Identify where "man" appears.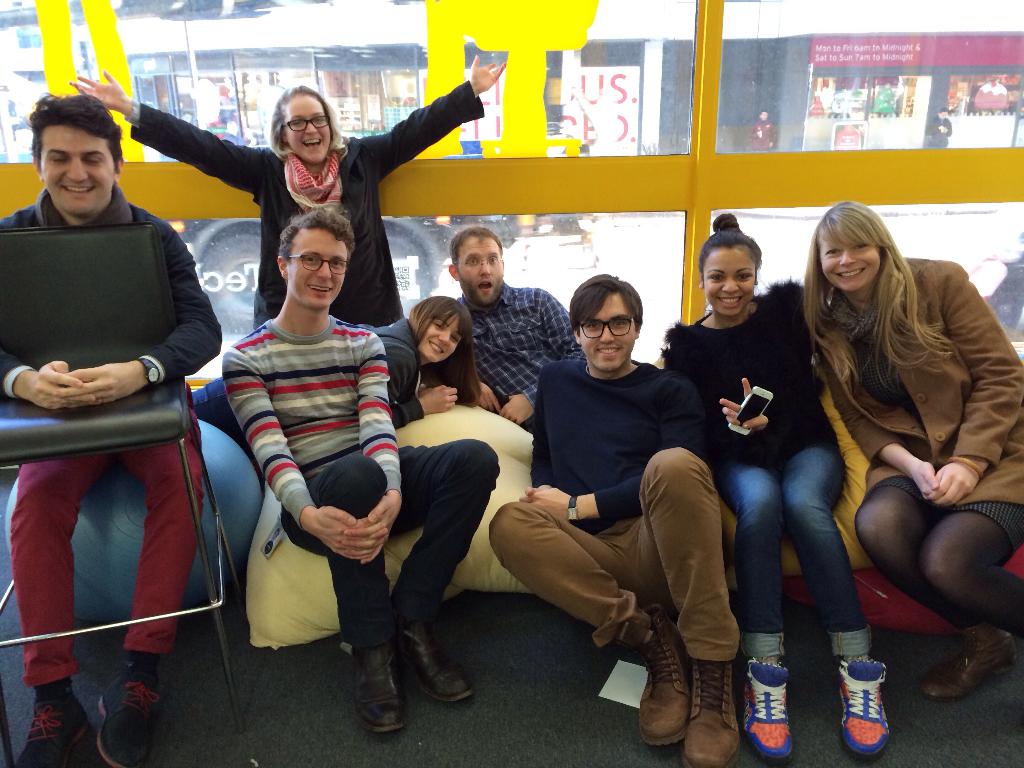
Appears at 8 78 228 756.
